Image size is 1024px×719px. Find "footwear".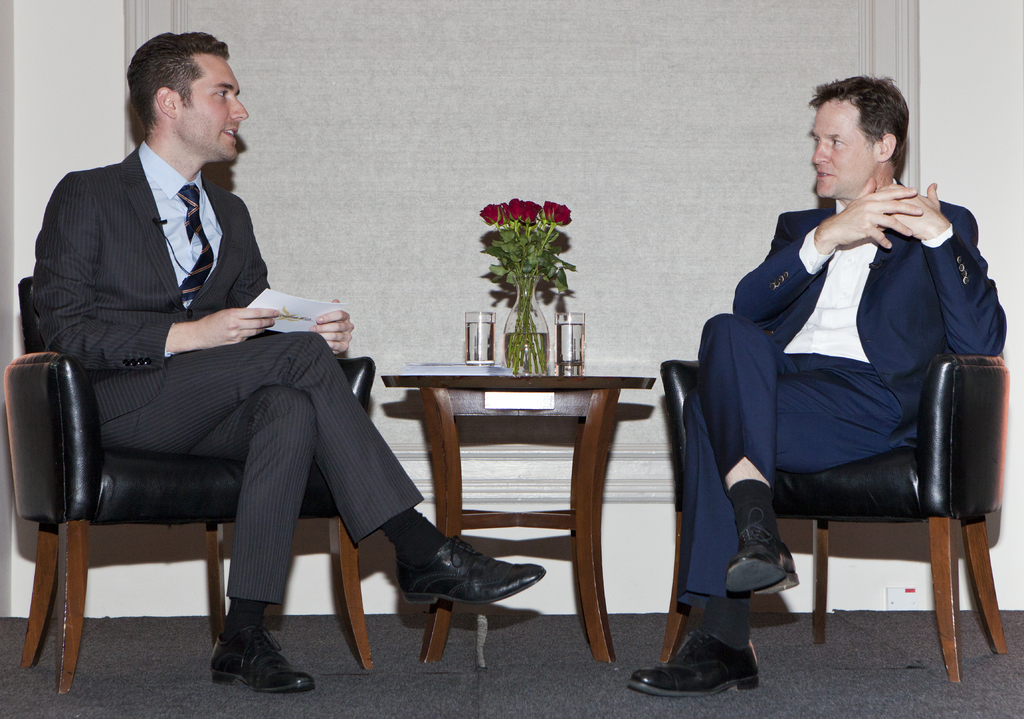
[x1=634, y1=632, x2=758, y2=701].
